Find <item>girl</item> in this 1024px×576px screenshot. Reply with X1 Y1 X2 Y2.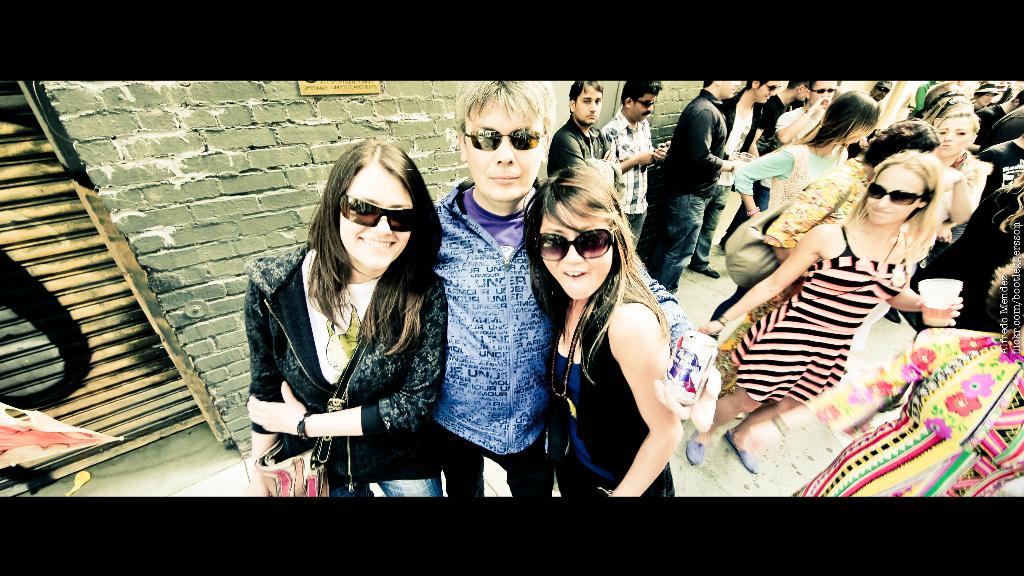
906 107 983 275.
